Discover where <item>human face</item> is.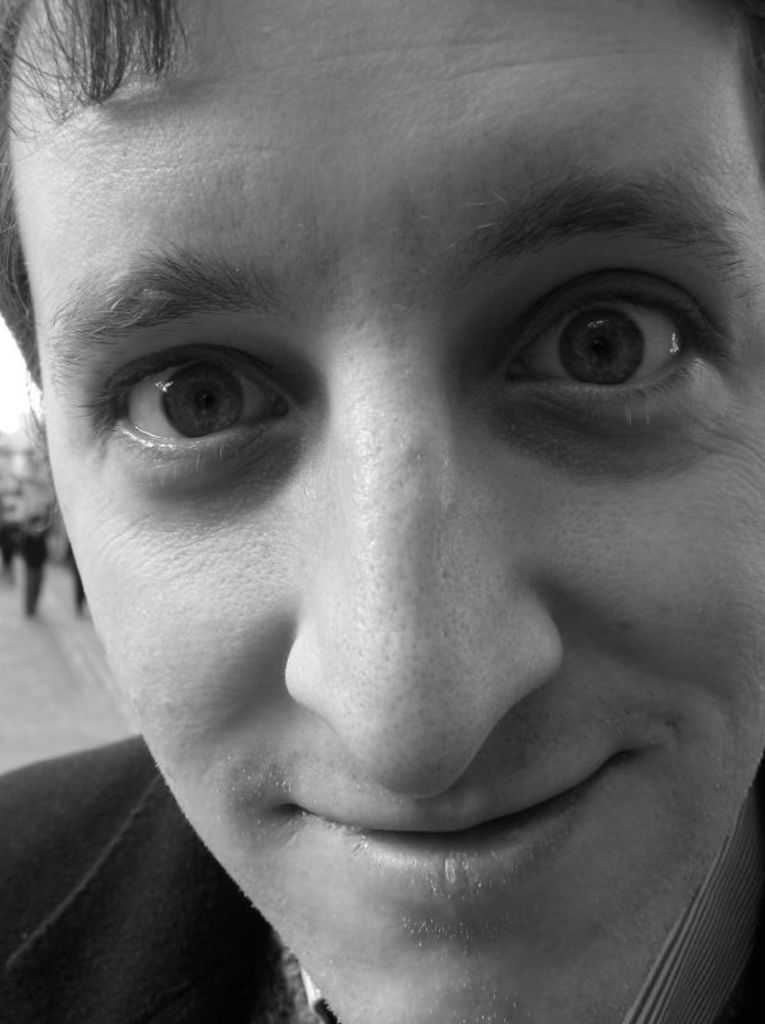
Discovered at box=[20, 0, 764, 1023].
